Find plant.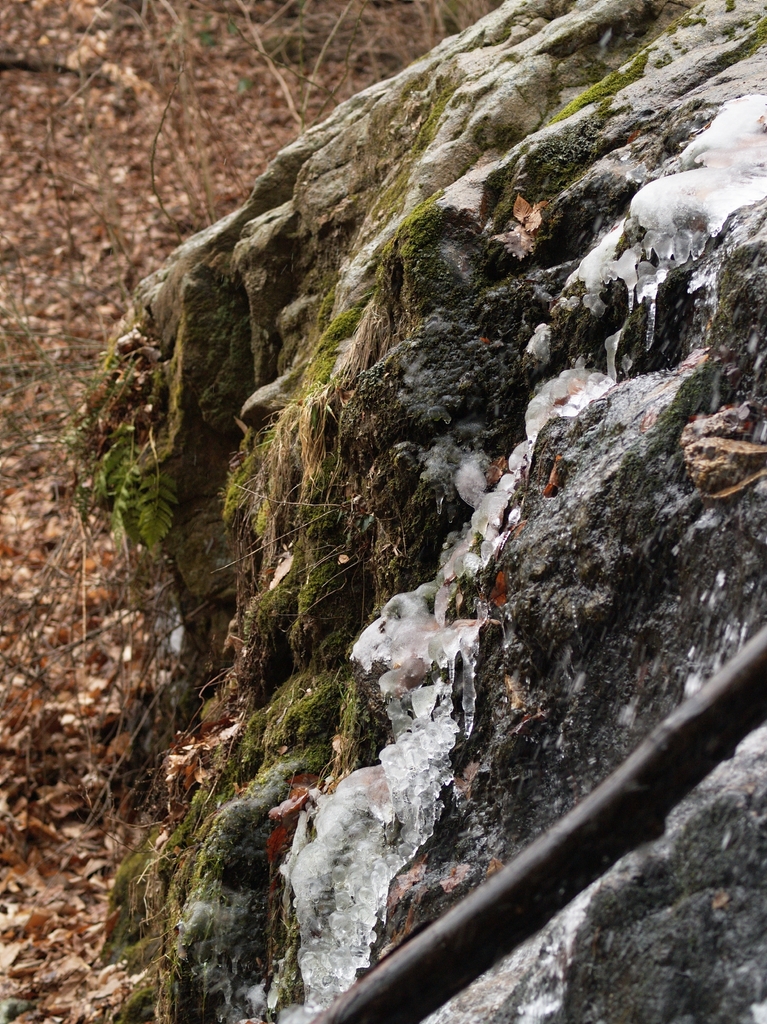
bbox(47, 337, 190, 564).
